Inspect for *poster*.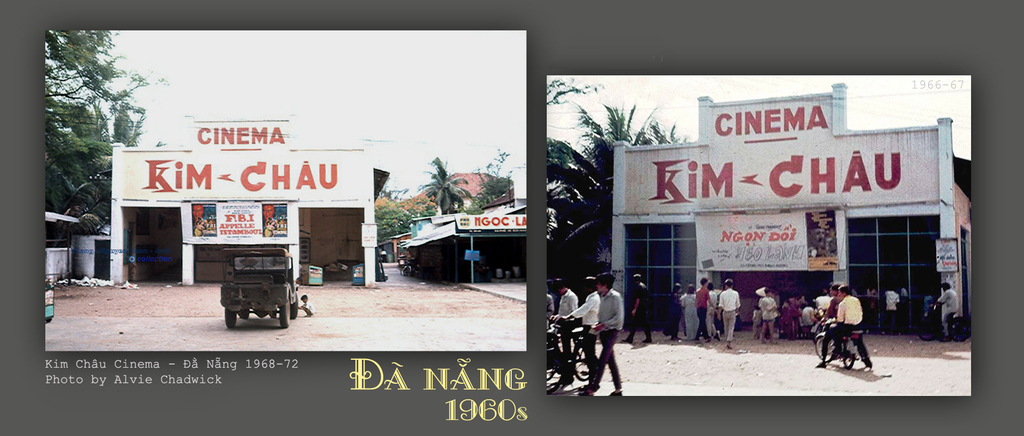
Inspection: 191,204,215,237.
